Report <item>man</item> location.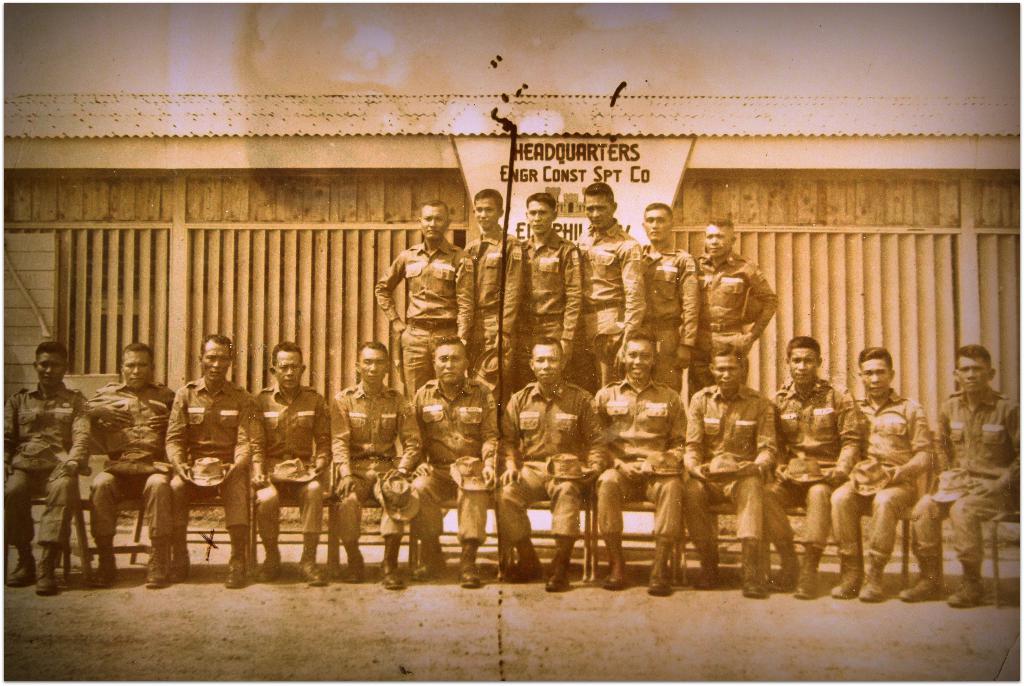
Report: (x1=894, y1=346, x2=1023, y2=610).
